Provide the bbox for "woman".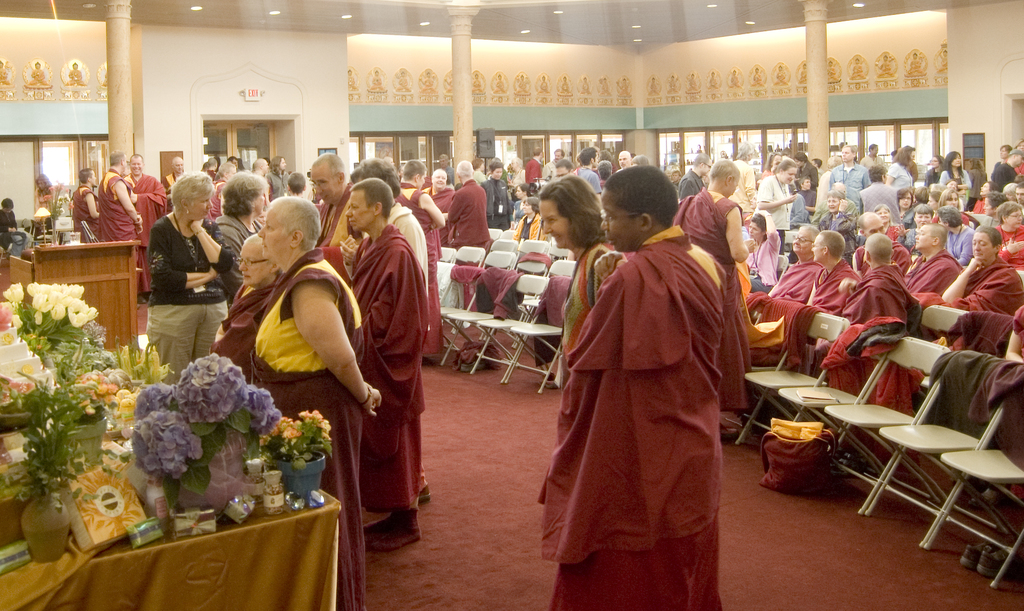
892,191,914,222.
